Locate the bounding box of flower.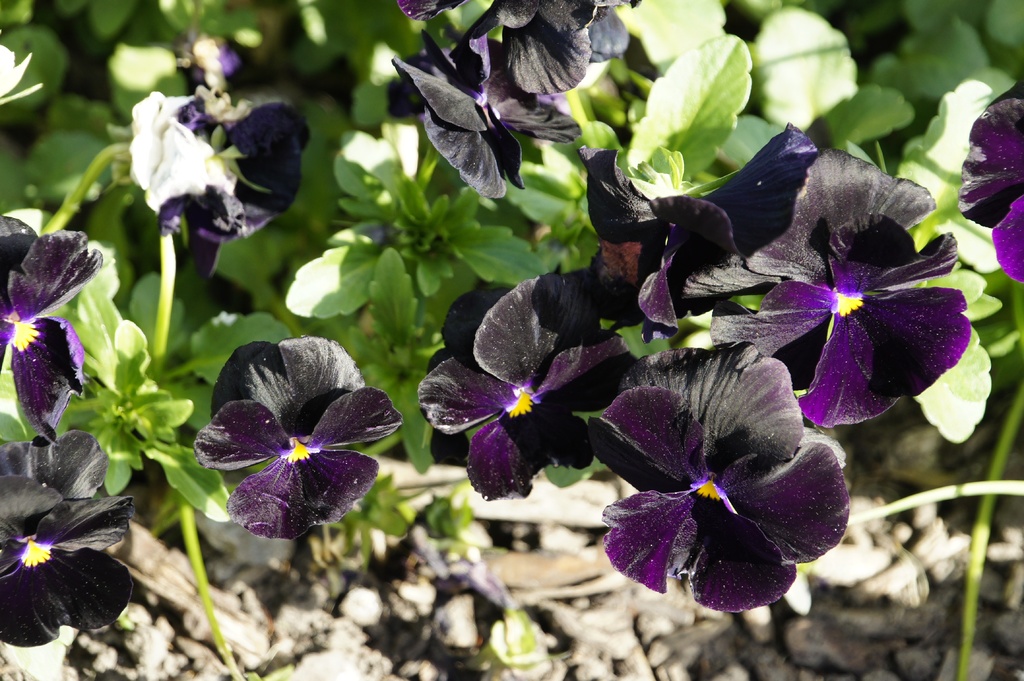
Bounding box: 189, 328, 391, 548.
